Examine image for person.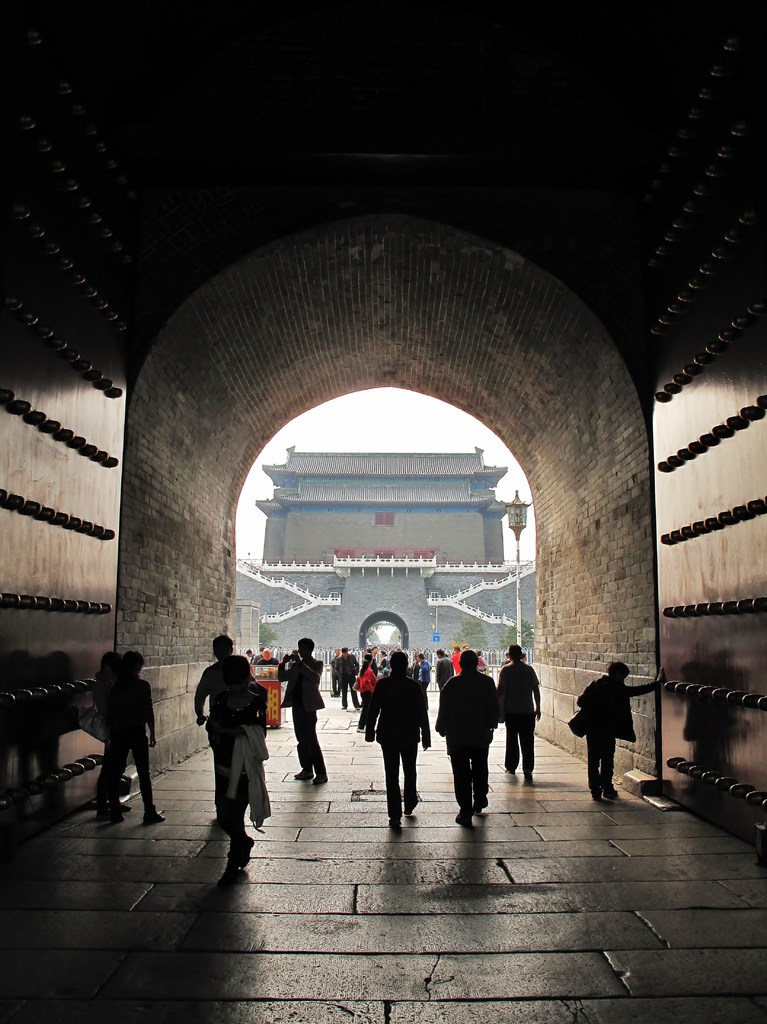
Examination result: bbox=[205, 655, 268, 889].
